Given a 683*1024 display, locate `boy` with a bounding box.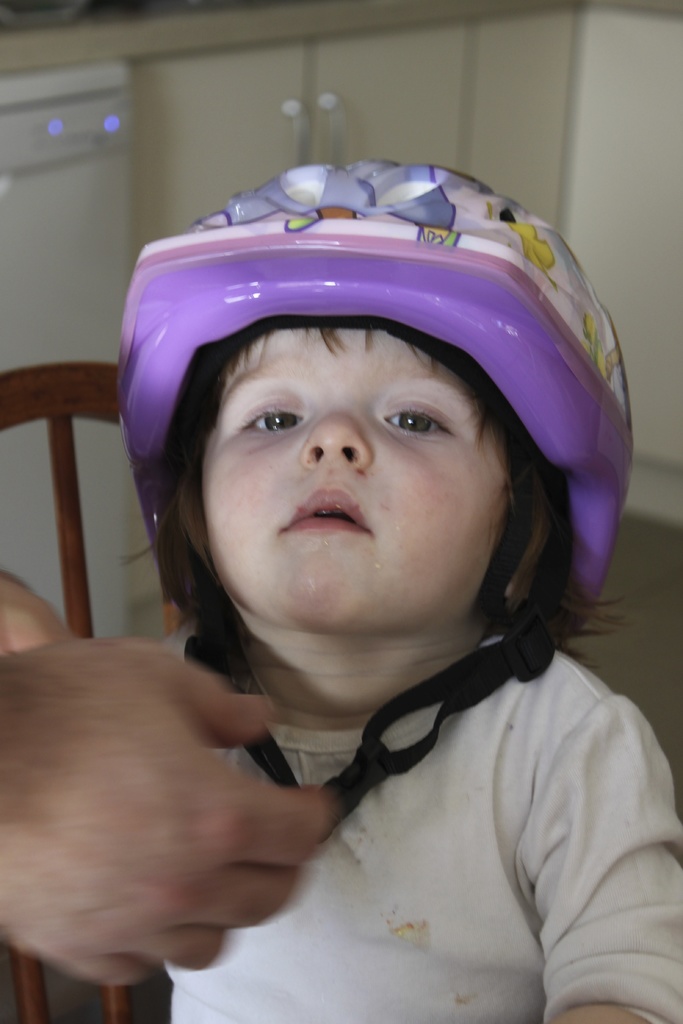
Located: detection(108, 154, 682, 1023).
